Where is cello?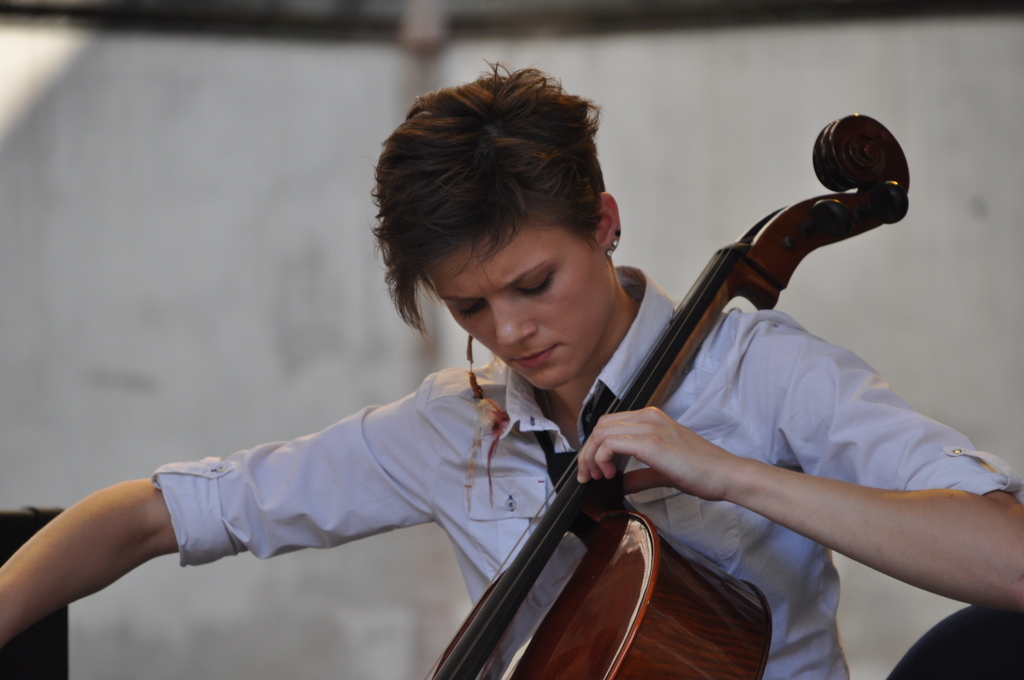
{"left": 422, "top": 114, "right": 911, "bottom": 679}.
